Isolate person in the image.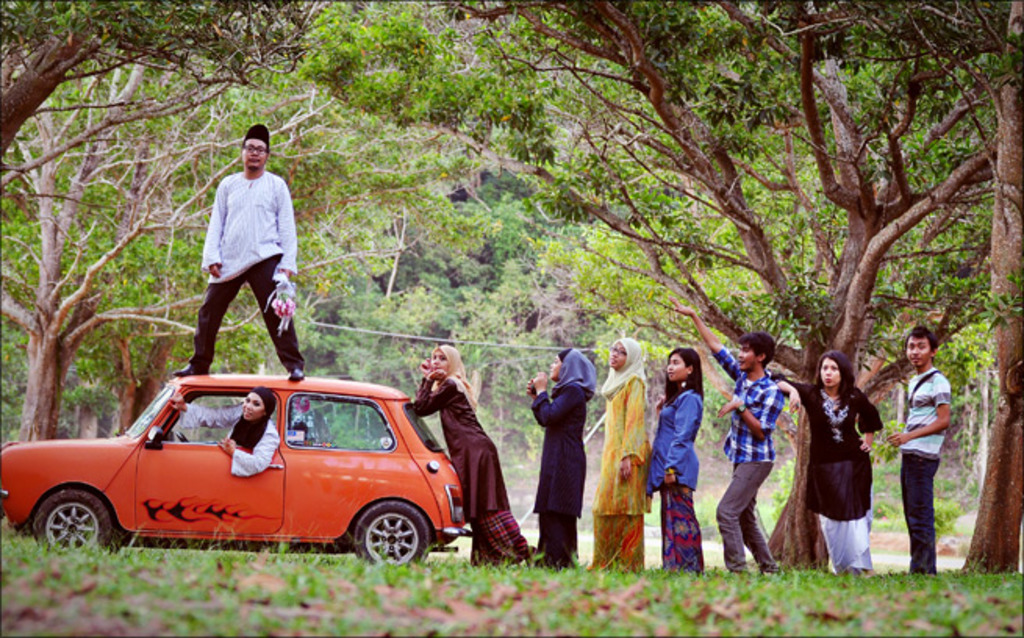
Isolated region: rect(405, 339, 533, 566).
